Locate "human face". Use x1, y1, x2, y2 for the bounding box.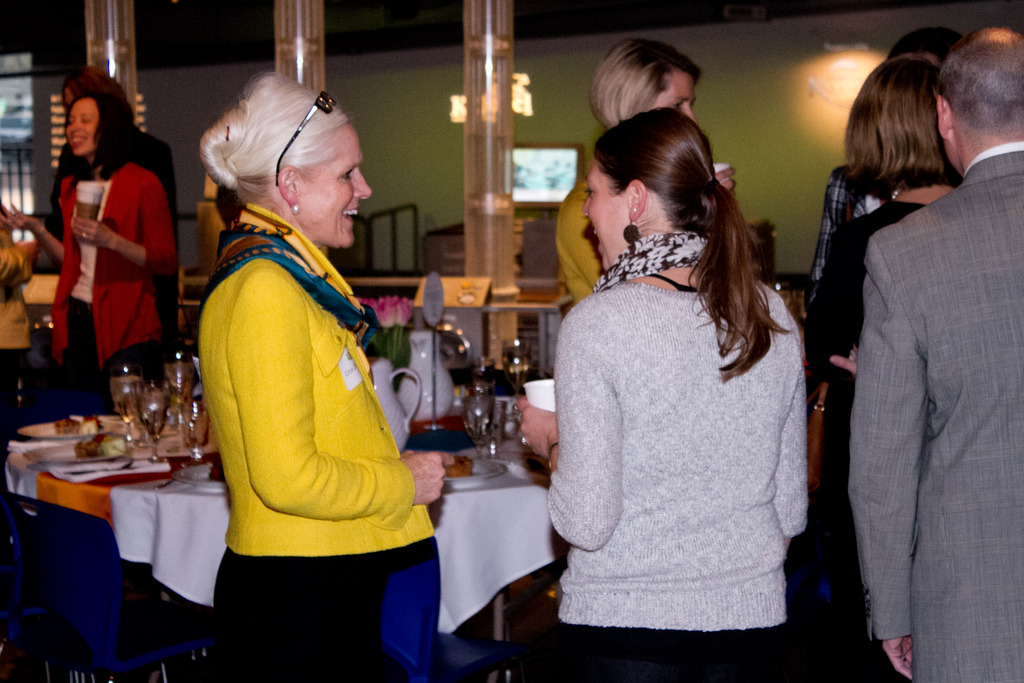
303, 115, 373, 255.
